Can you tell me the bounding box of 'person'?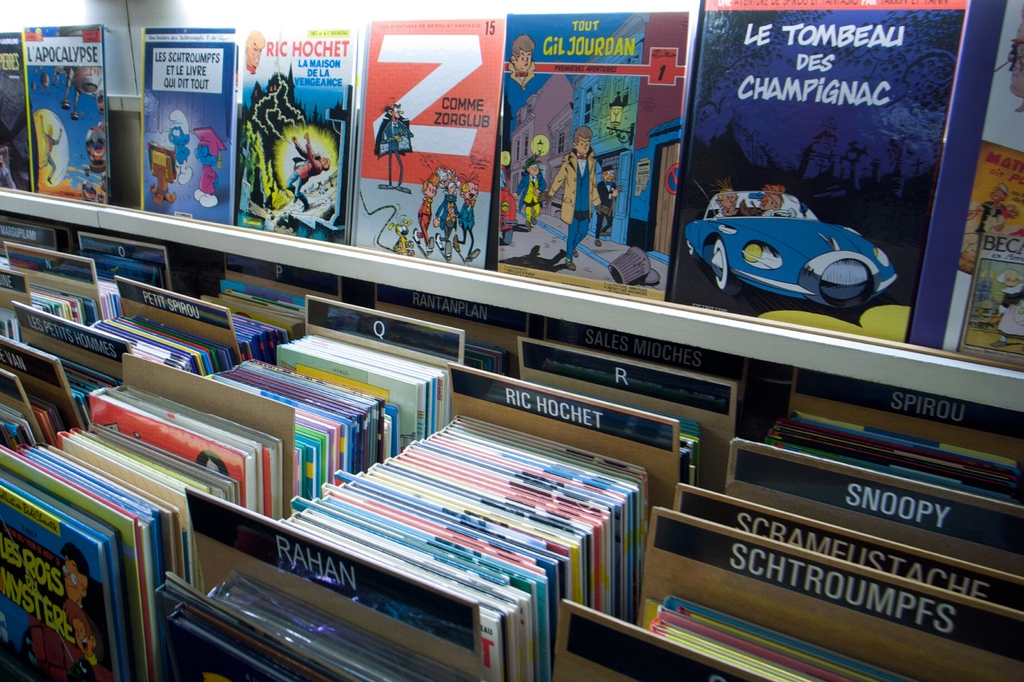
box=[286, 134, 330, 211].
